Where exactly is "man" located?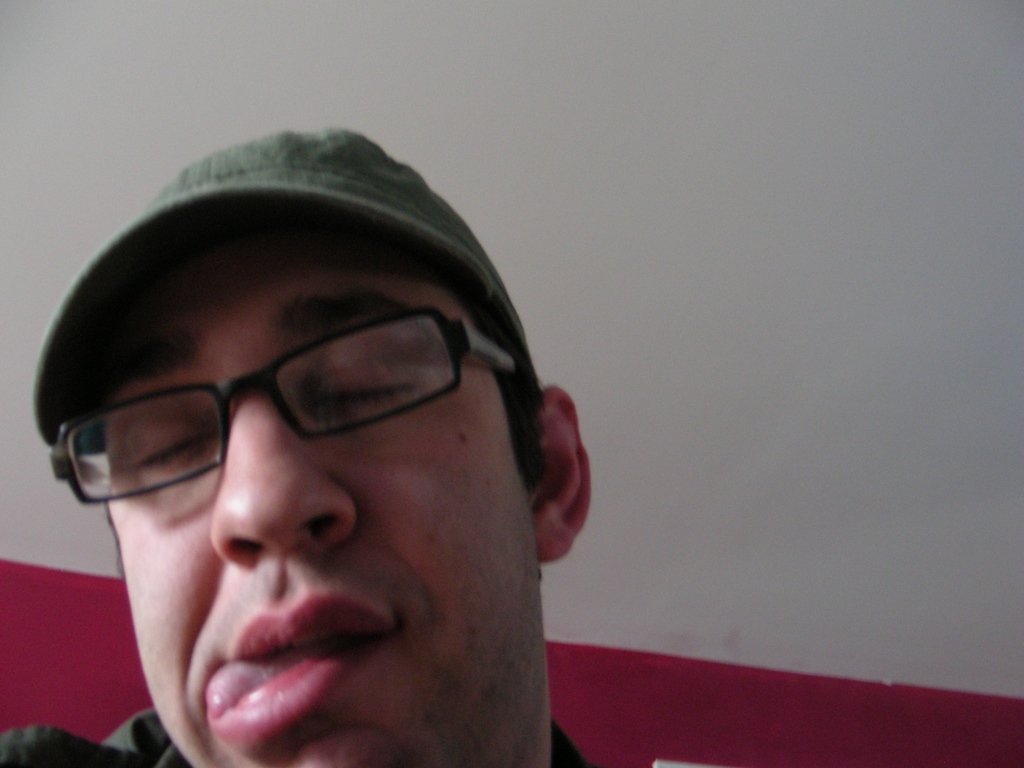
Its bounding box is select_region(7, 125, 616, 767).
